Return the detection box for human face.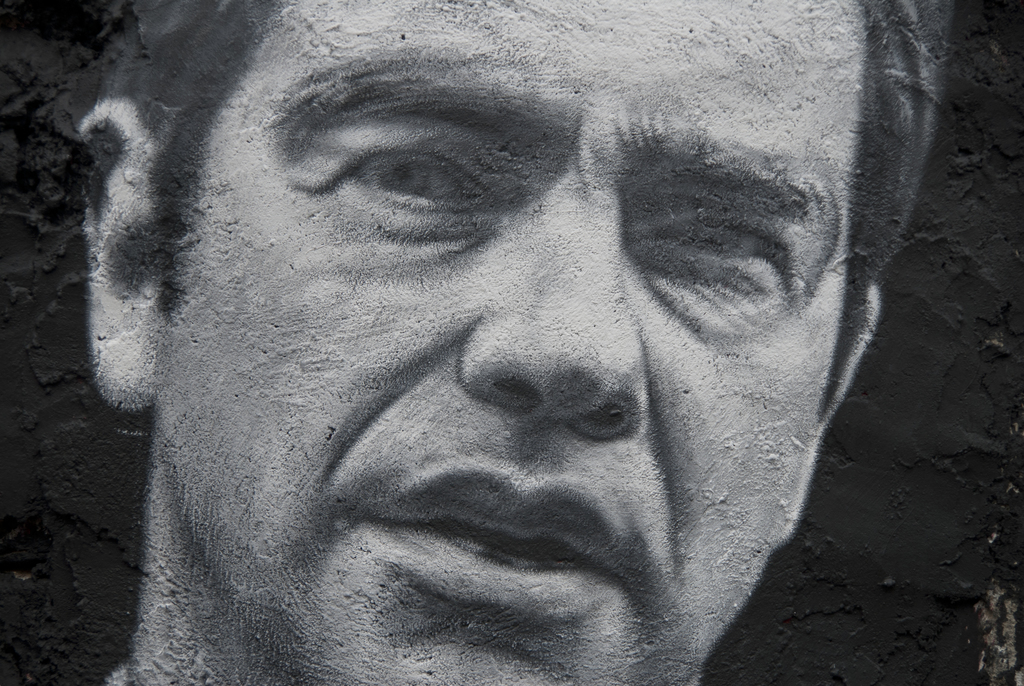
151/0/856/685.
